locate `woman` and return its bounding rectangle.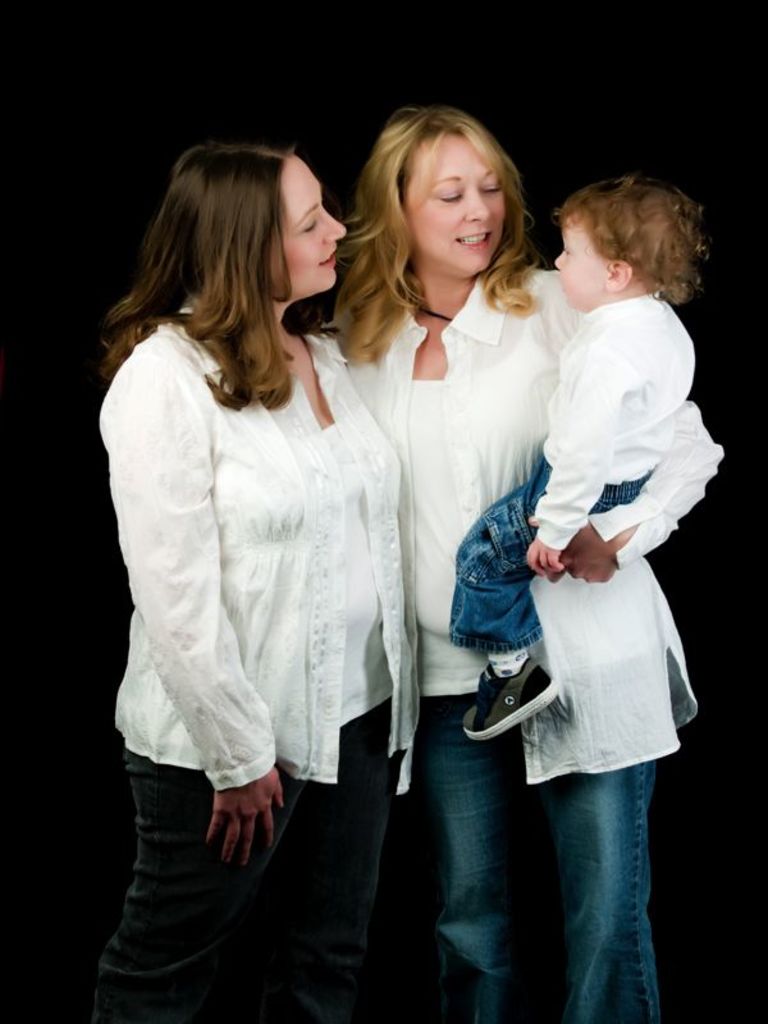
297,97,704,1023.
